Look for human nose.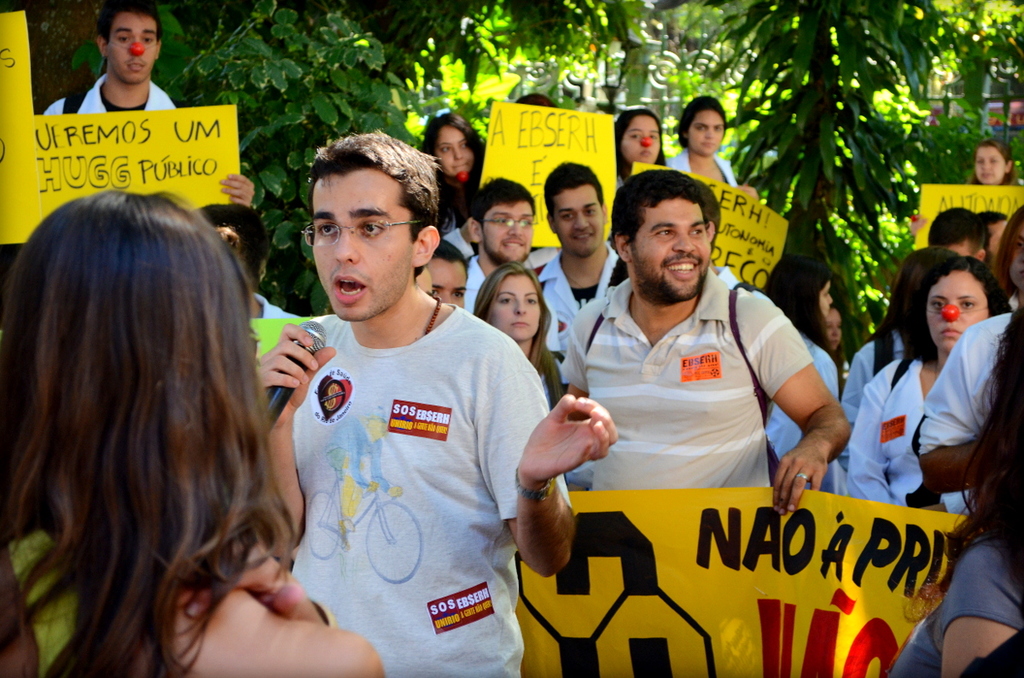
Found: [573, 214, 589, 230].
